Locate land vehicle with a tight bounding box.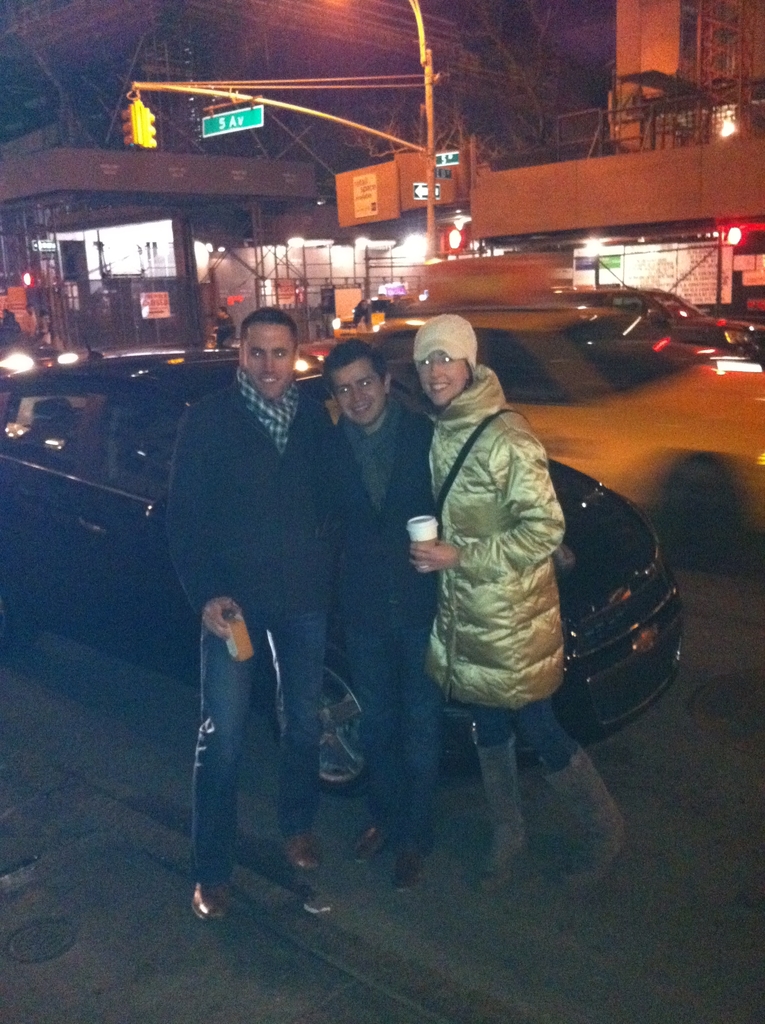
(x1=0, y1=326, x2=74, y2=374).
